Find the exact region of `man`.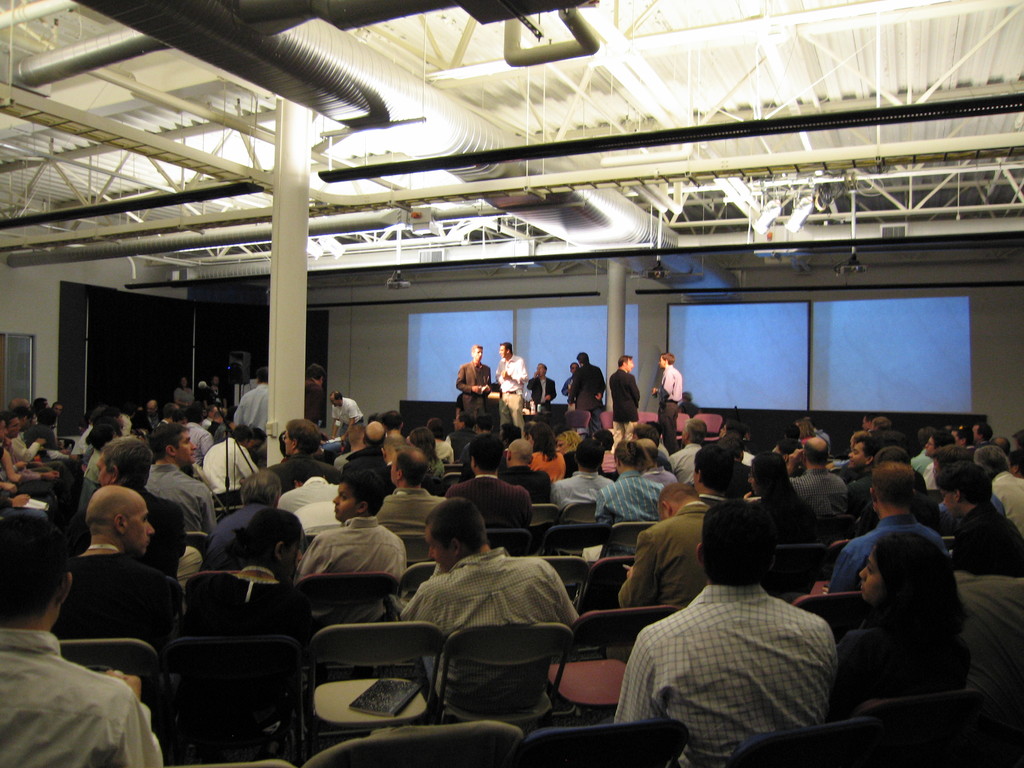
Exact region: 339:417:387:463.
